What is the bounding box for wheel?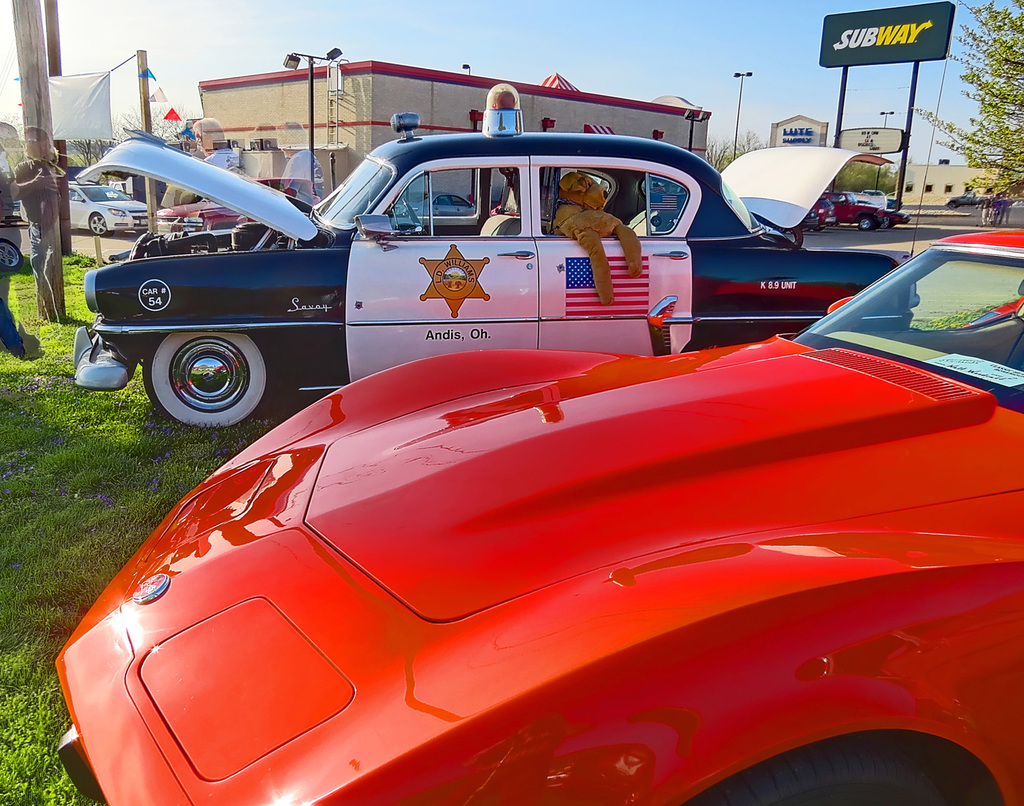
bbox=[690, 753, 964, 805].
